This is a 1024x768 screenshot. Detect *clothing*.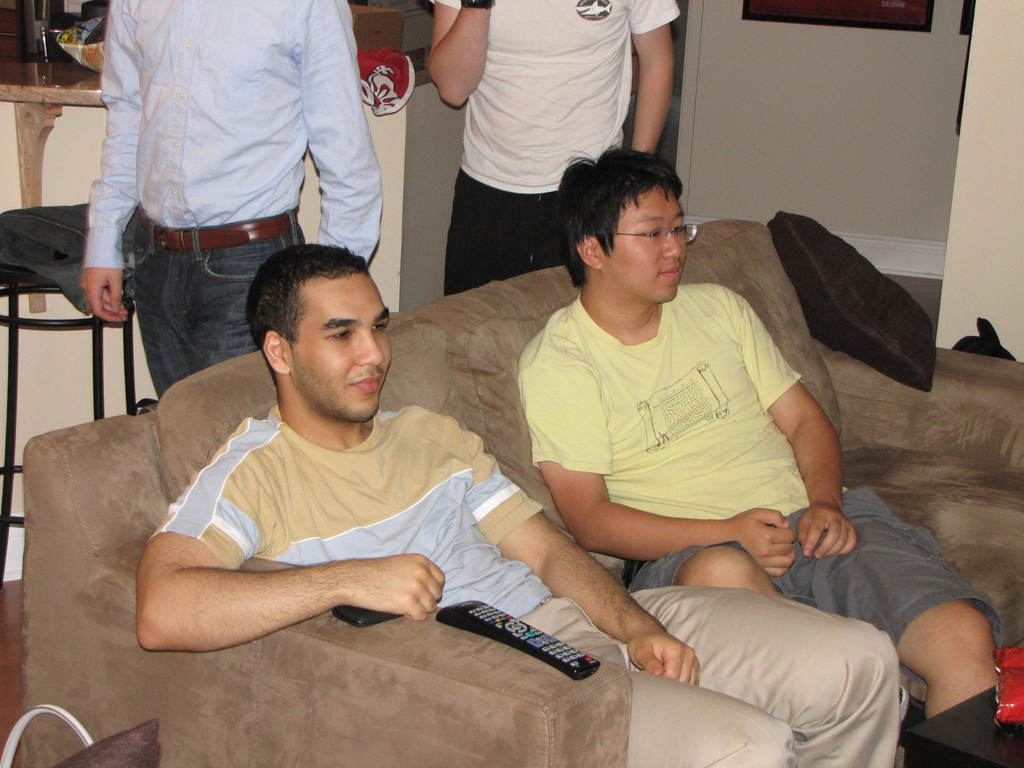
{"x1": 638, "y1": 477, "x2": 1004, "y2": 637}.
